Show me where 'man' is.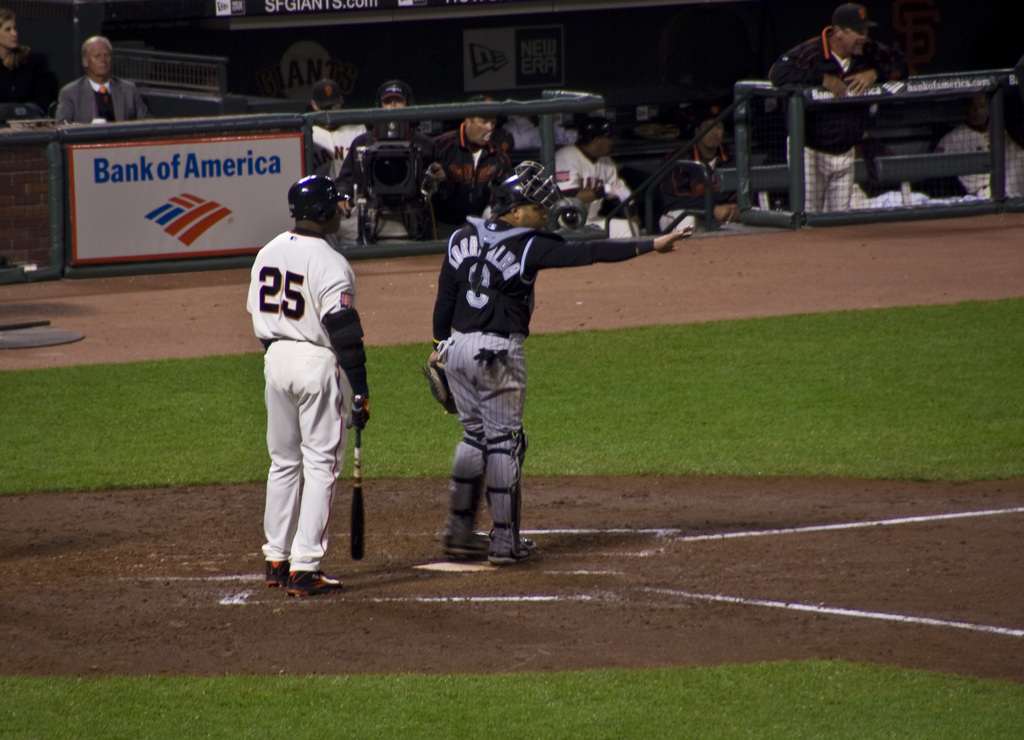
'man' is at x1=936 y1=90 x2=1023 y2=202.
